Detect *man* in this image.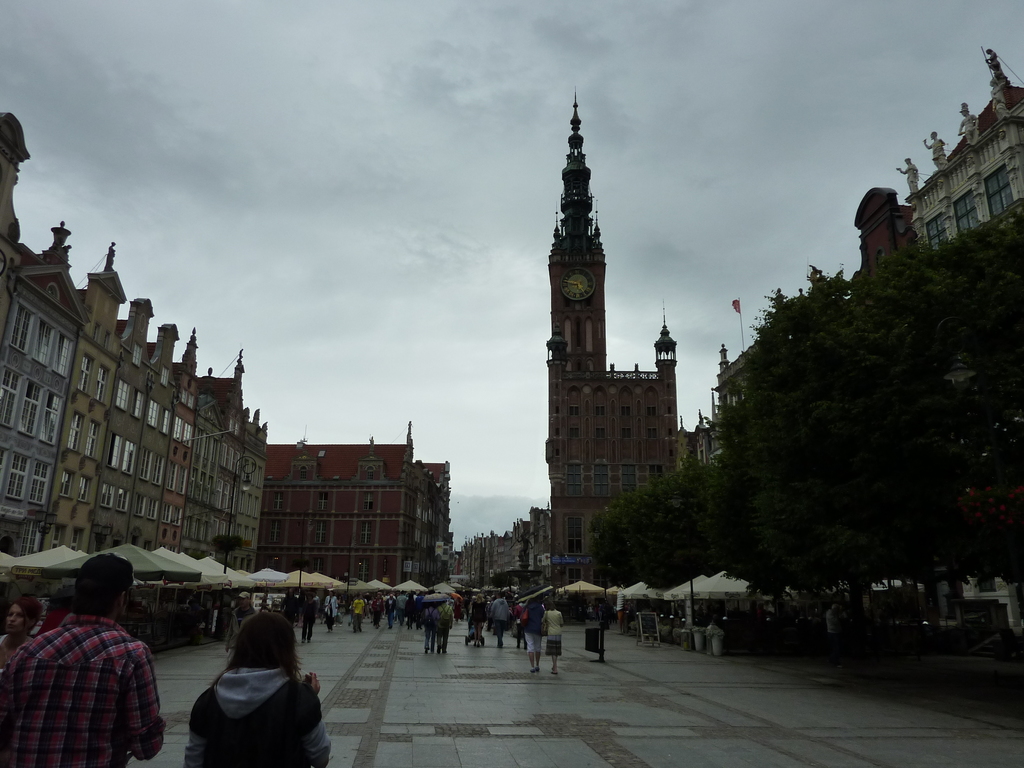
Detection: pyautogui.locateOnScreen(21, 548, 169, 764).
